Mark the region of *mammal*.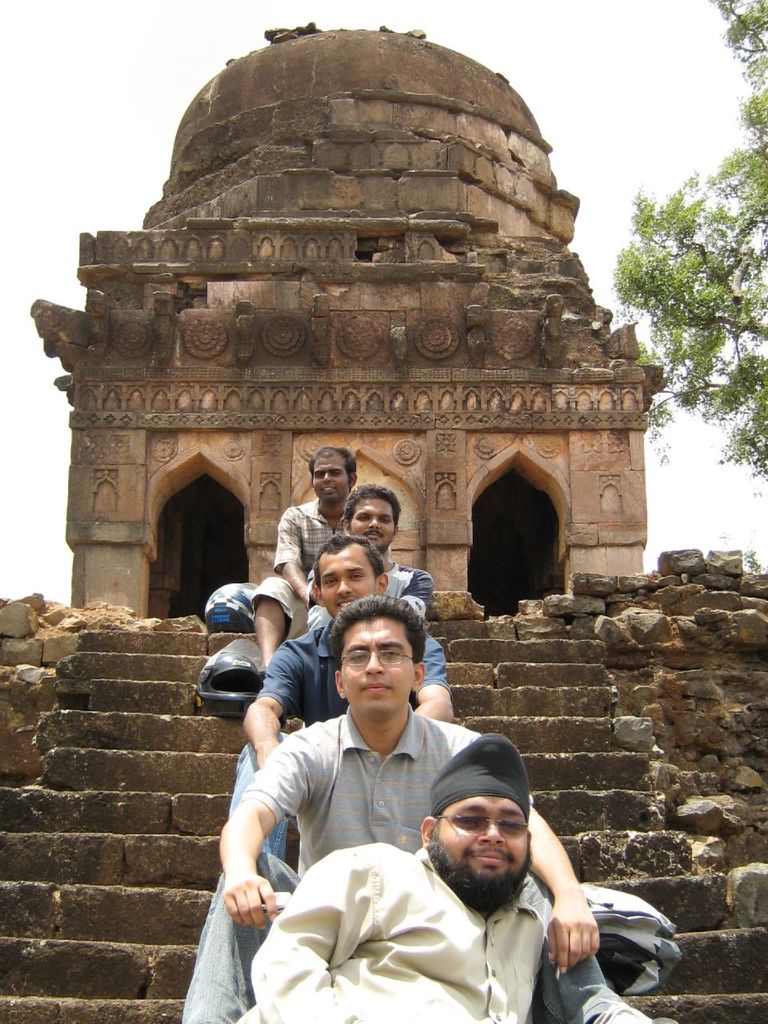
Region: [231, 734, 547, 1023].
